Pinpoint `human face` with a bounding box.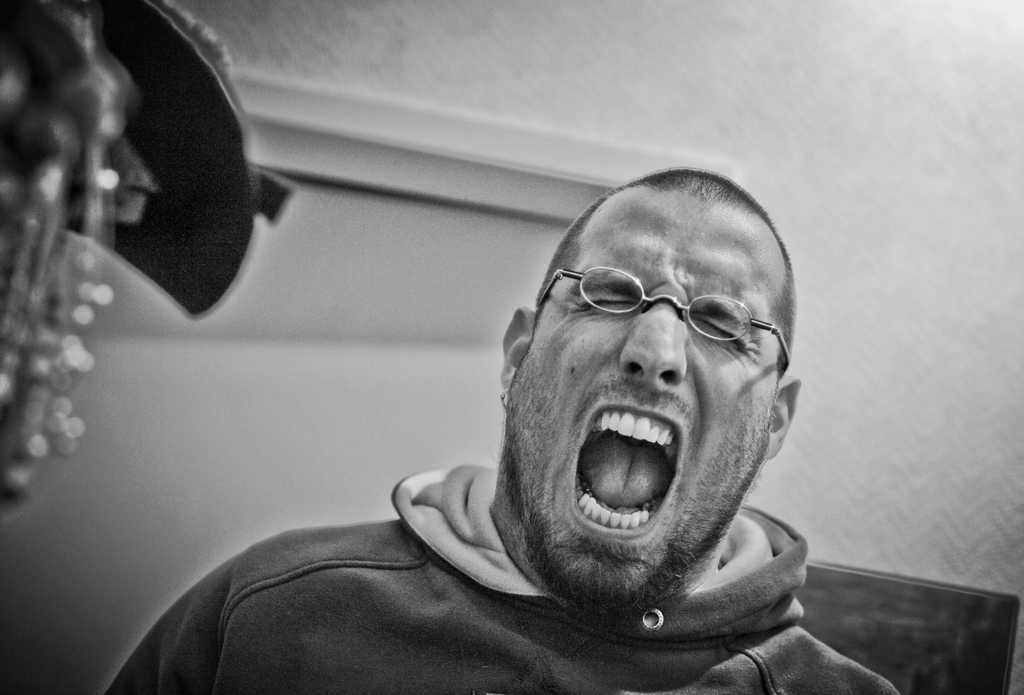
<bbox>506, 184, 786, 604</bbox>.
